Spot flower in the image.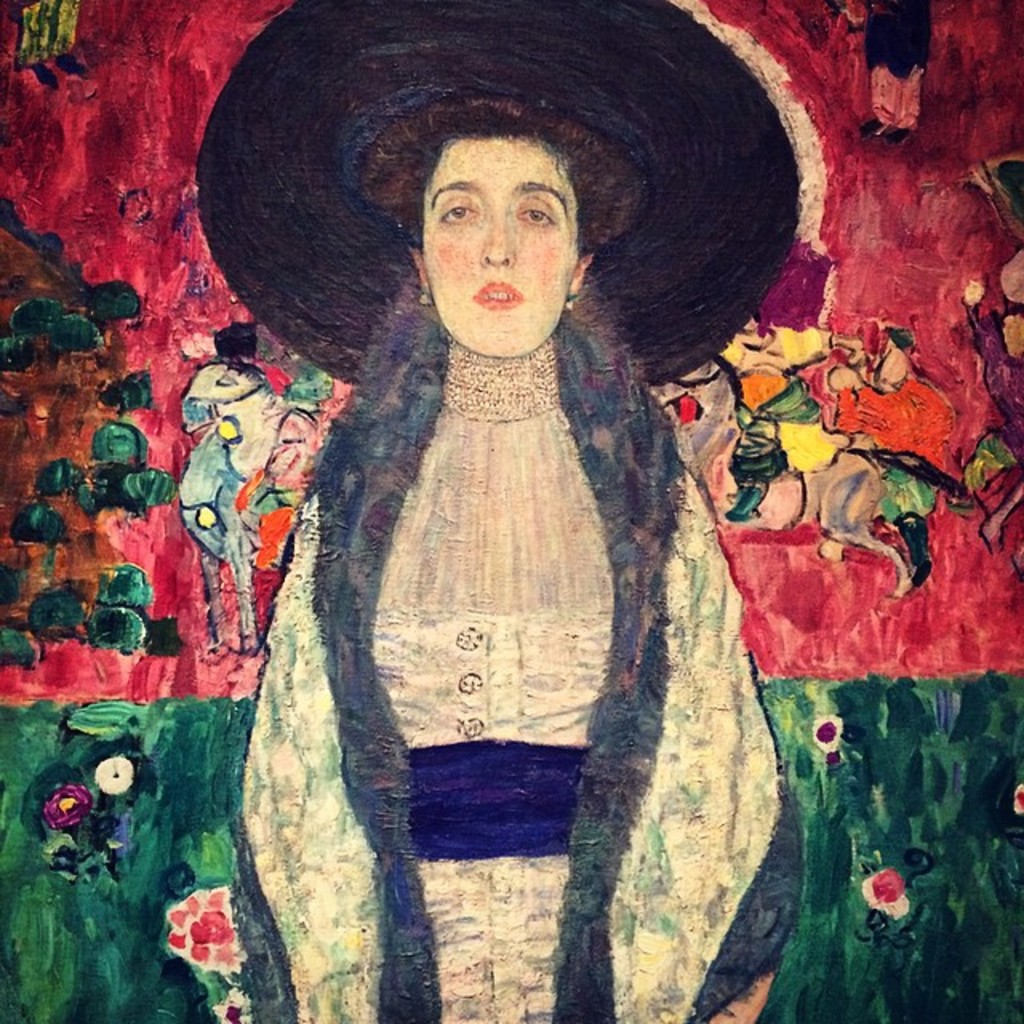
flower found at Rect(861, 861, 902, 910).
